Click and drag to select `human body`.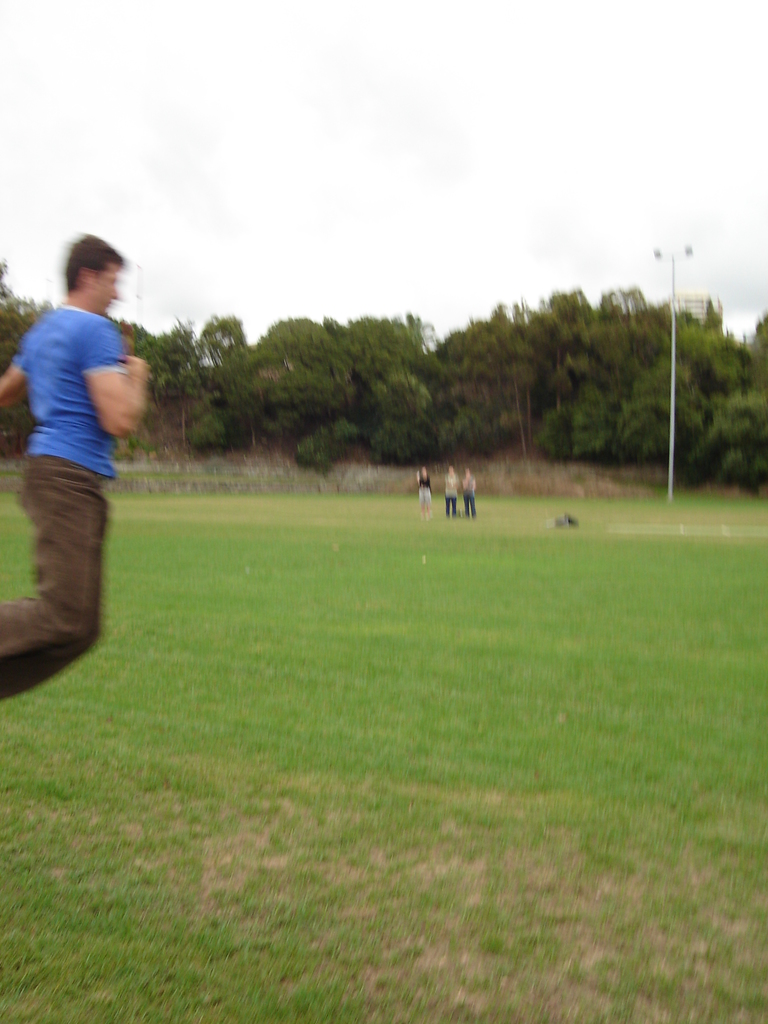
Selection: bbox=(444, 467, 458, 520).
